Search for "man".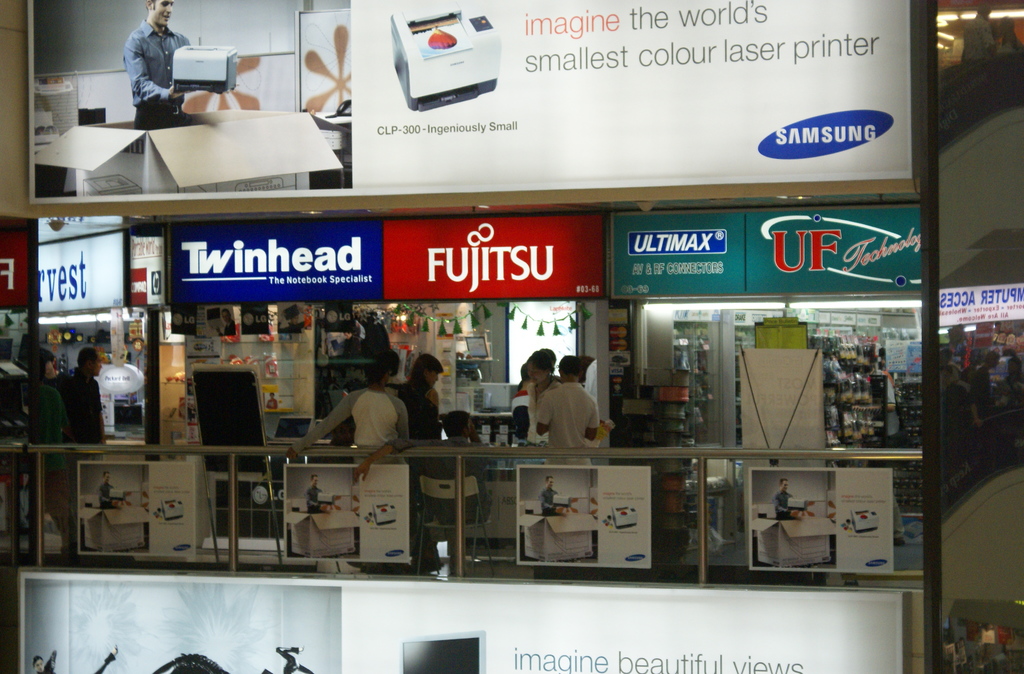
Found at 59:346:102:438.
